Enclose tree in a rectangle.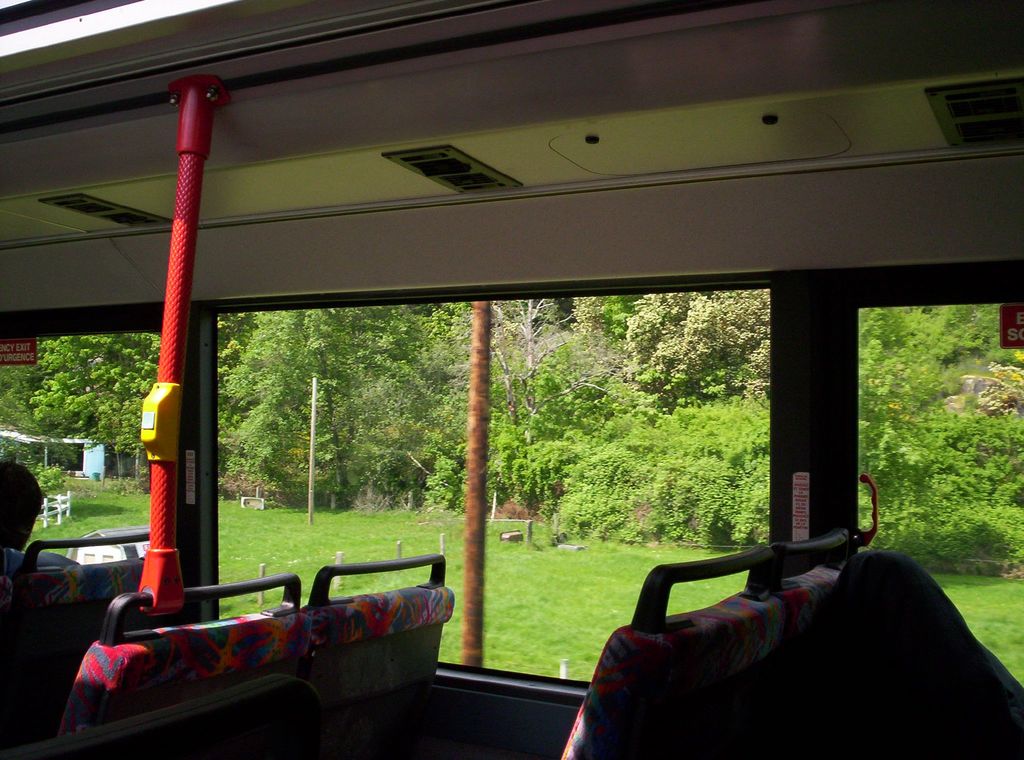
<box>215,307,435,504</box>.
